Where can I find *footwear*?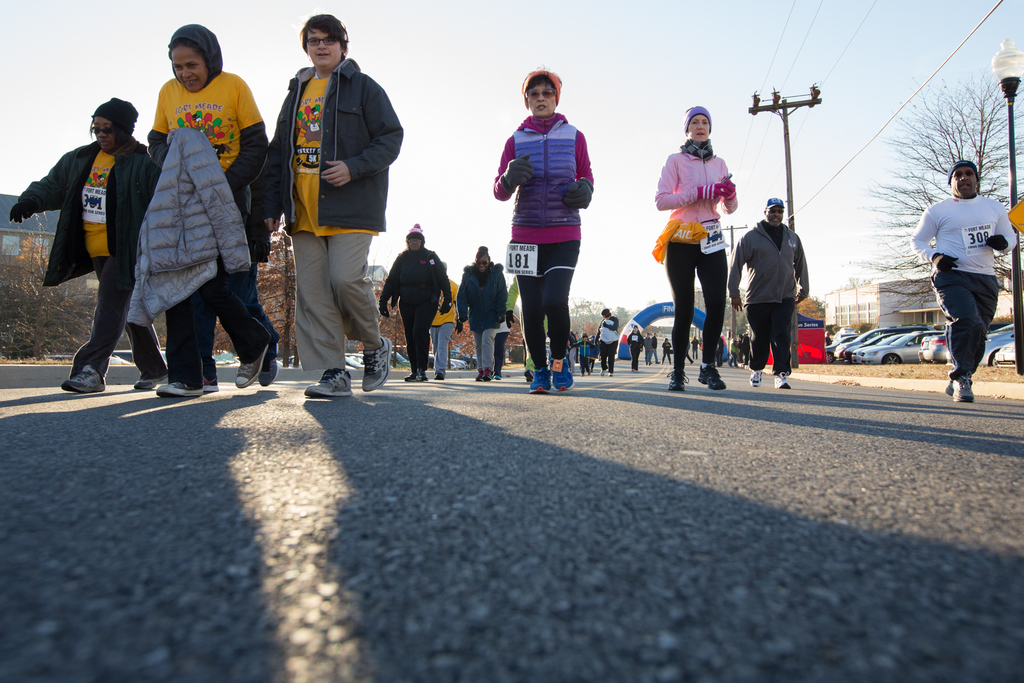
You can find it at box=[524, 370, 534, 384].
